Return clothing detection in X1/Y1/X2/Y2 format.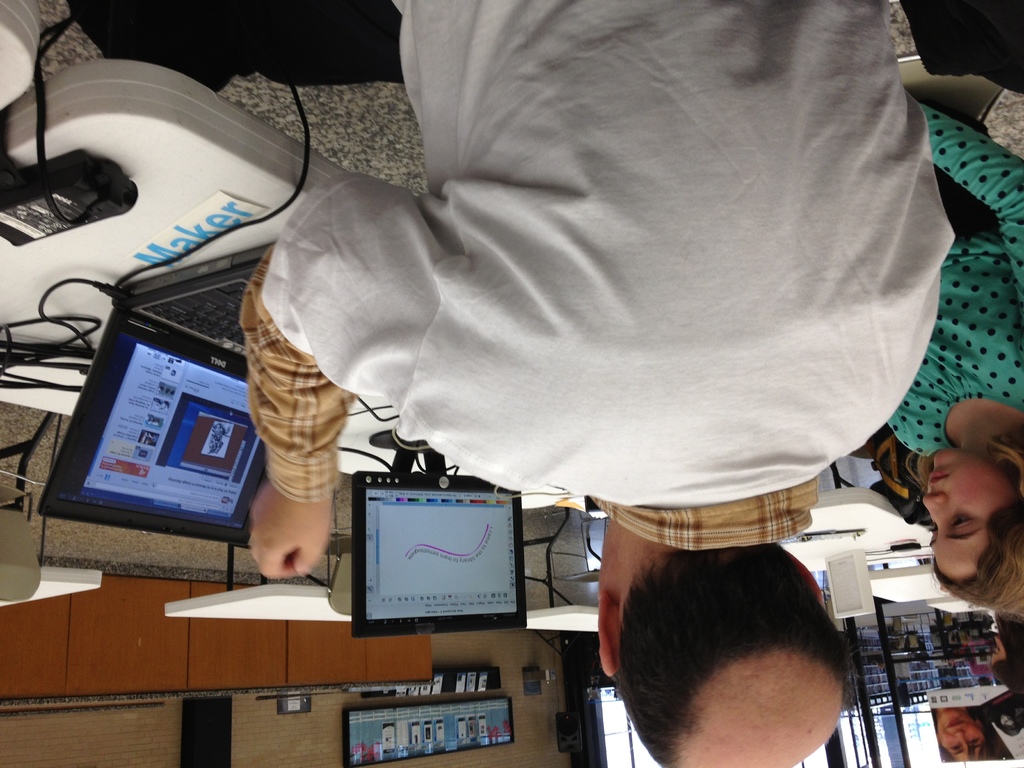
892/102/1023/467.
